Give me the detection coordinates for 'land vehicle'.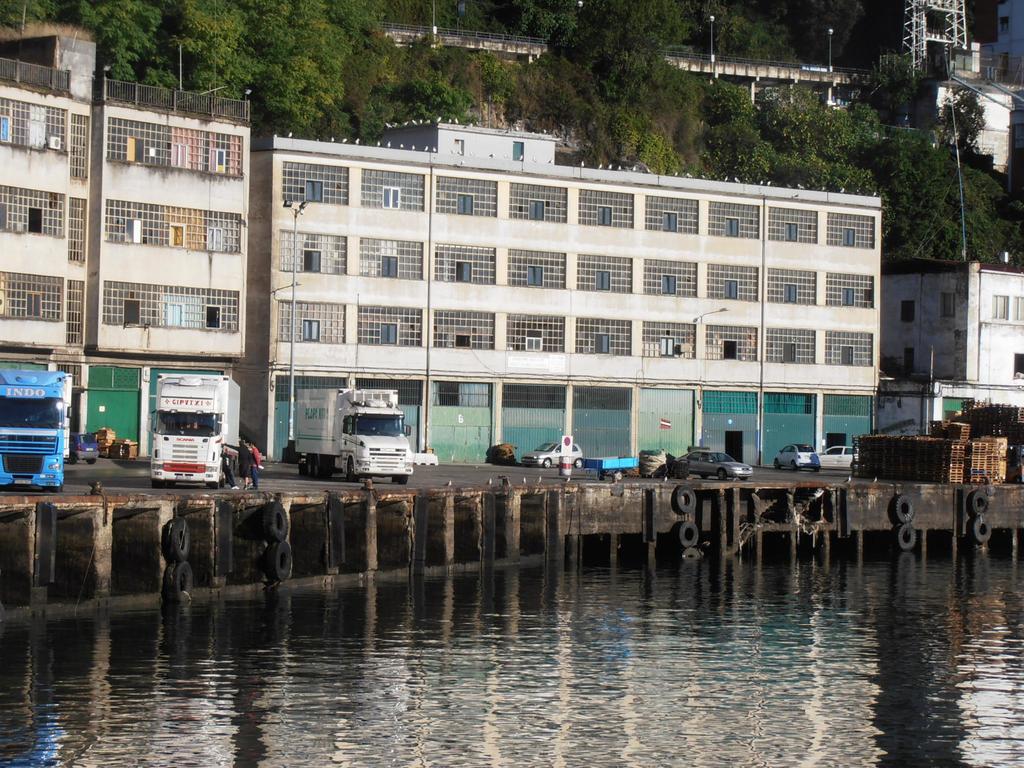
(684,451,748,476).
